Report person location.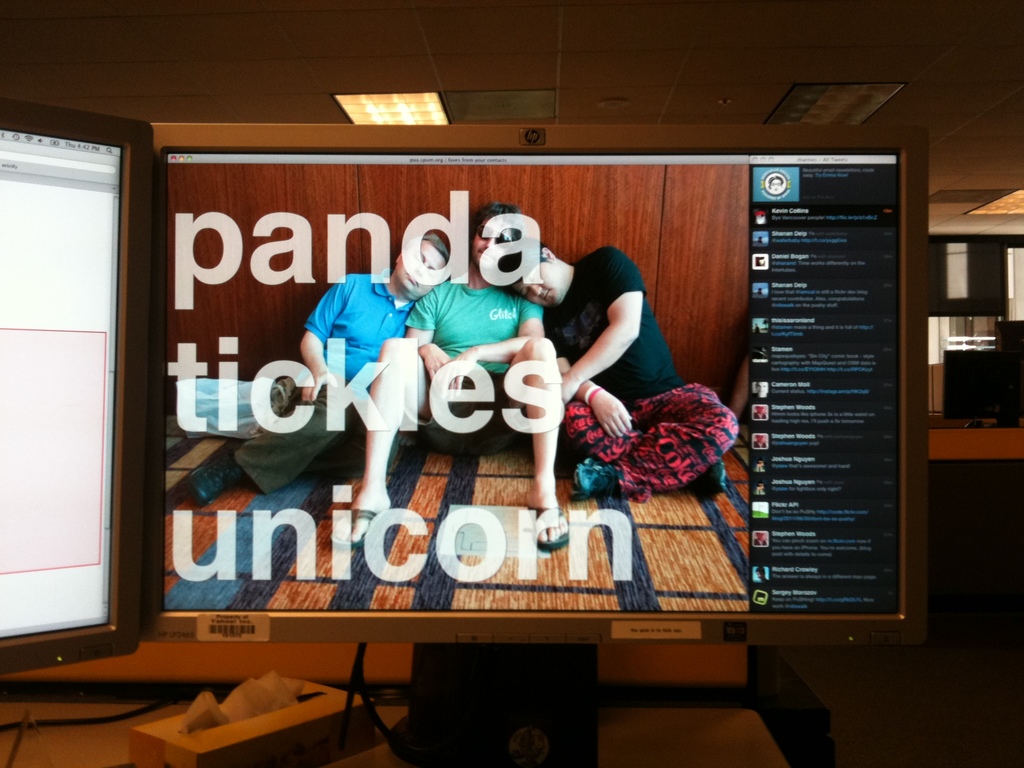
Report: locate(181, 227, 450, 518).
